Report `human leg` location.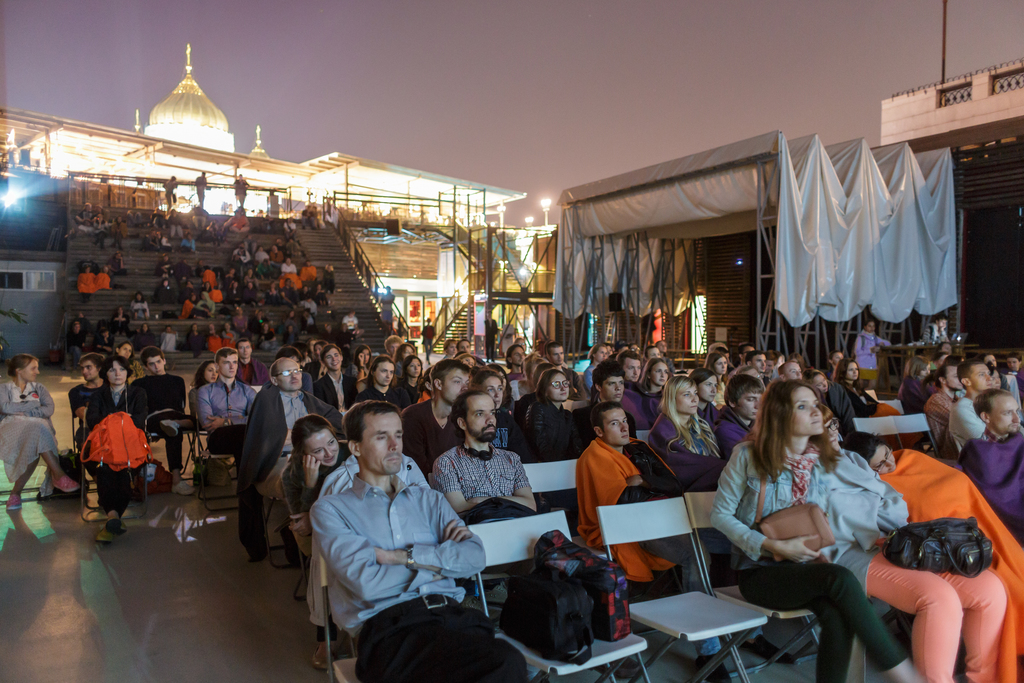
Report: 7, 438, 40, 509.
